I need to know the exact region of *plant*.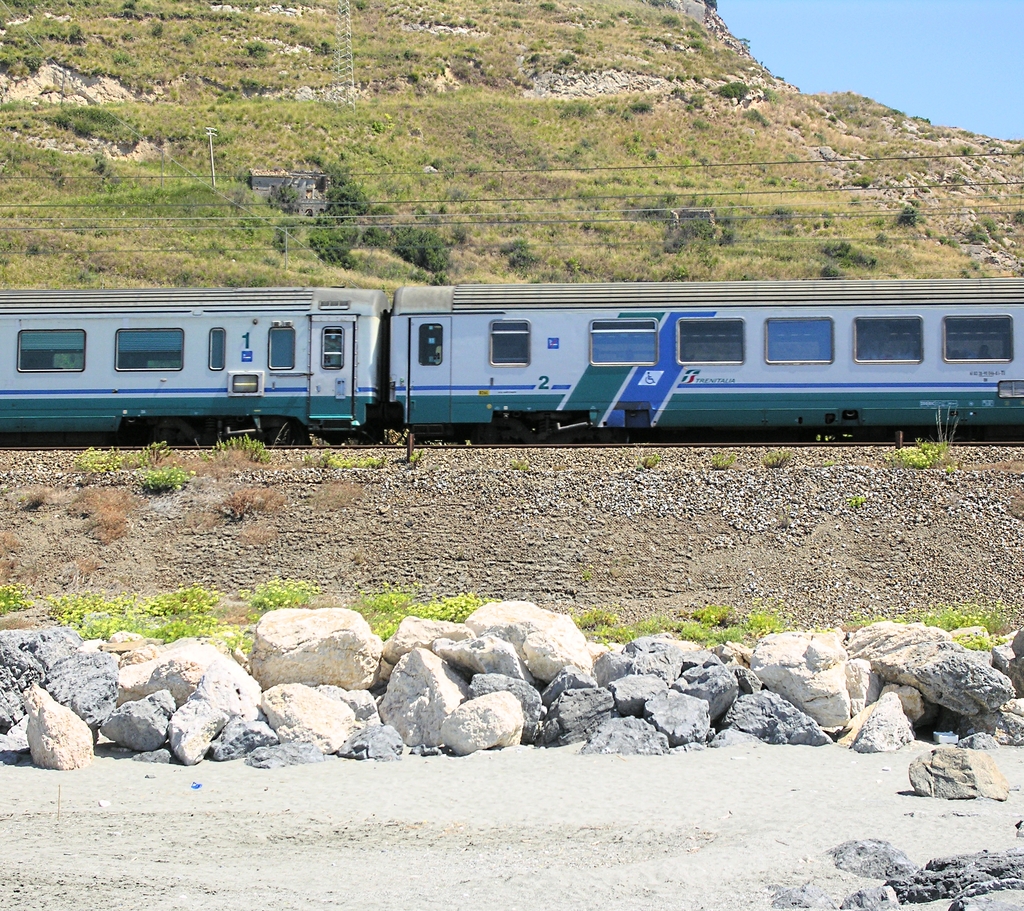
Region: <bbox>685, 620, 748, 645</bbox>.
